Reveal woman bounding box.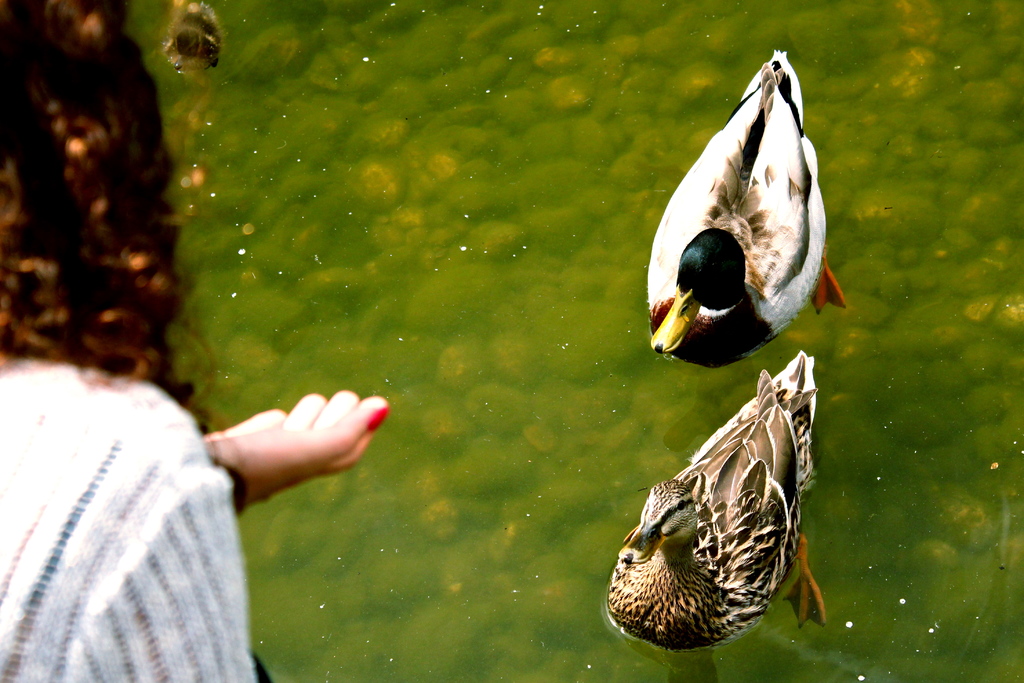
Revealed: [left=0, top=0, right=390, bottom=682].
